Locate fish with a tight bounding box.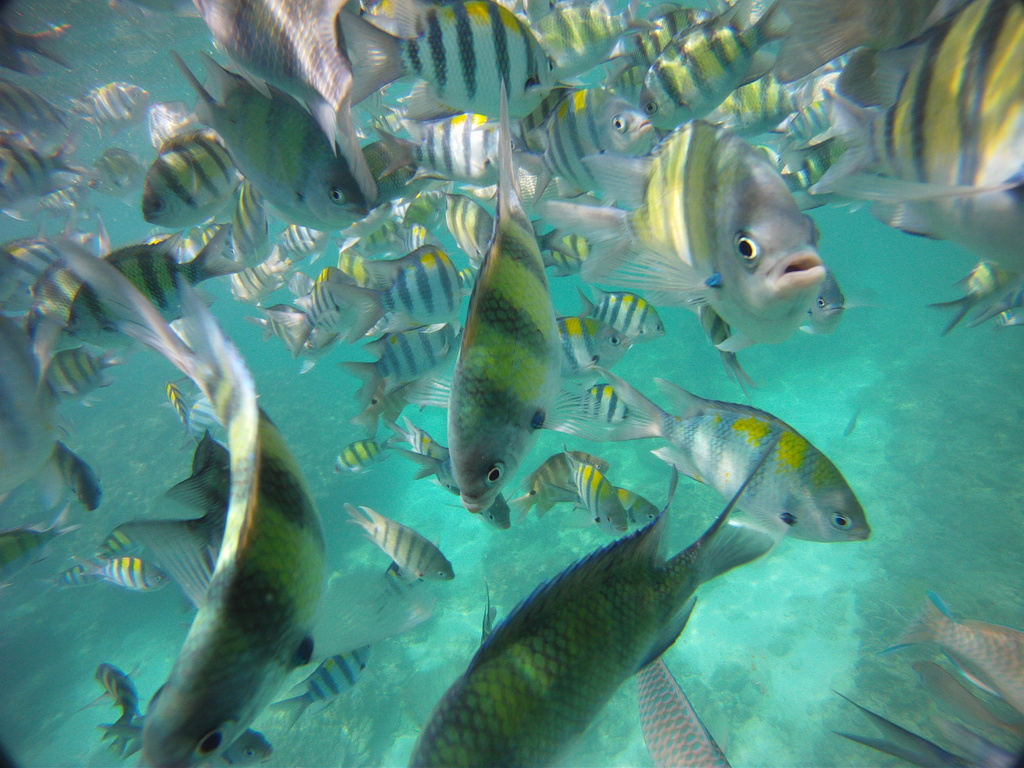
left=600, top=376, right=868, bottom=544.
